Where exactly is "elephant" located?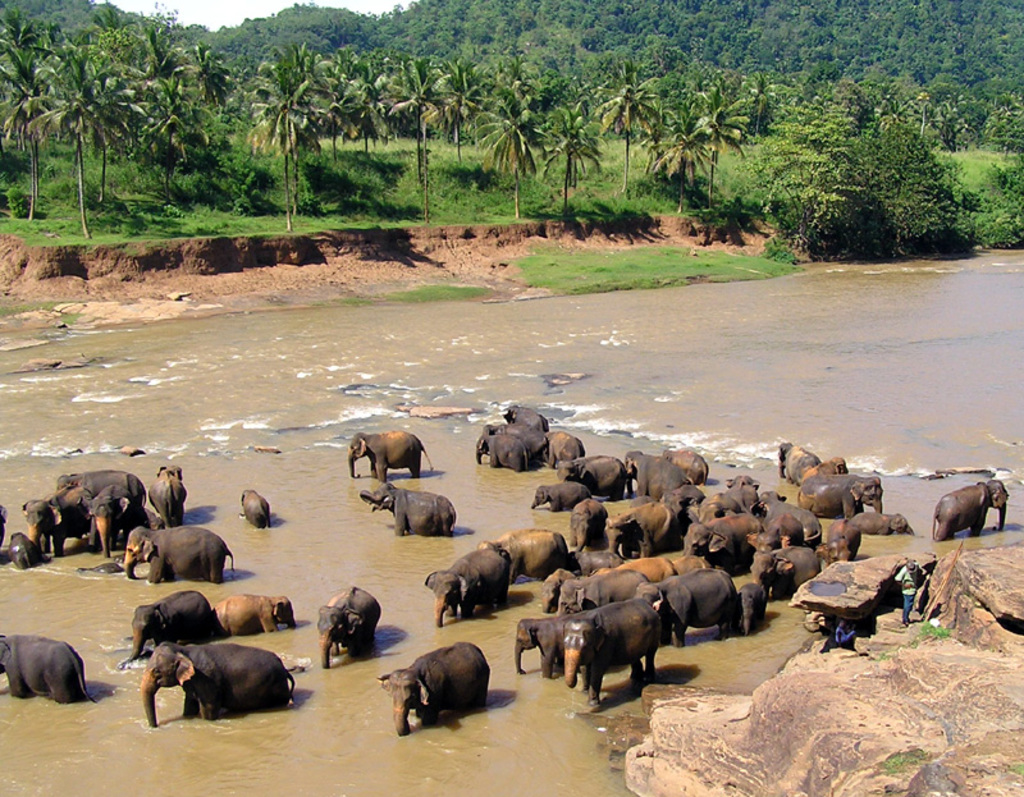
Its bounding box is x1=215 y1=597 x2=293 y2=629.
